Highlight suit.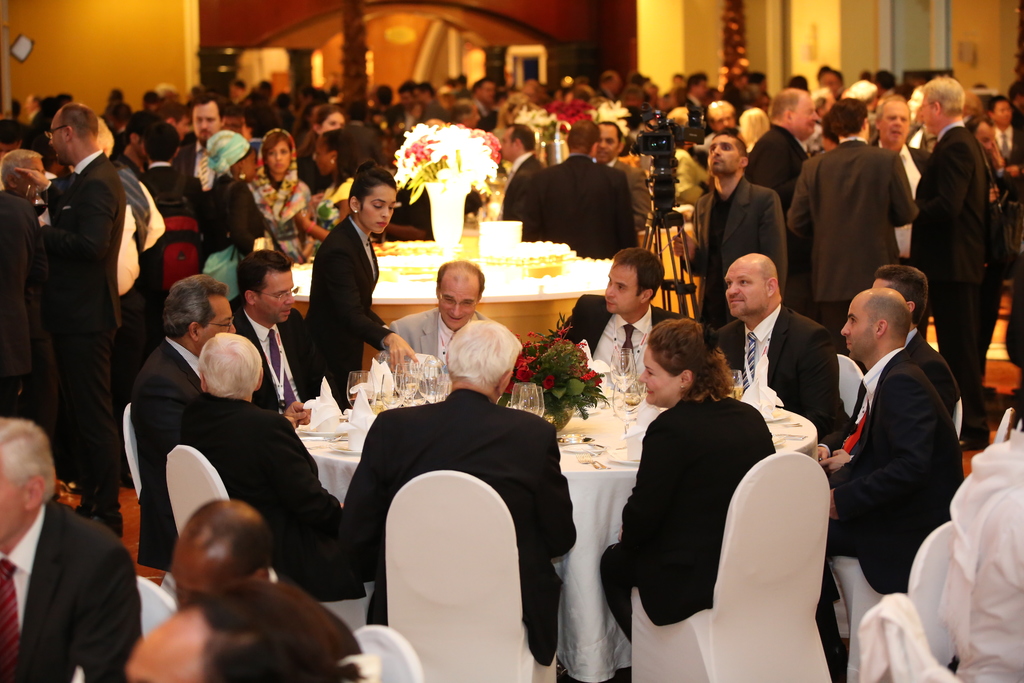
Highlighted region: box(991, 122, 1023, 222).
